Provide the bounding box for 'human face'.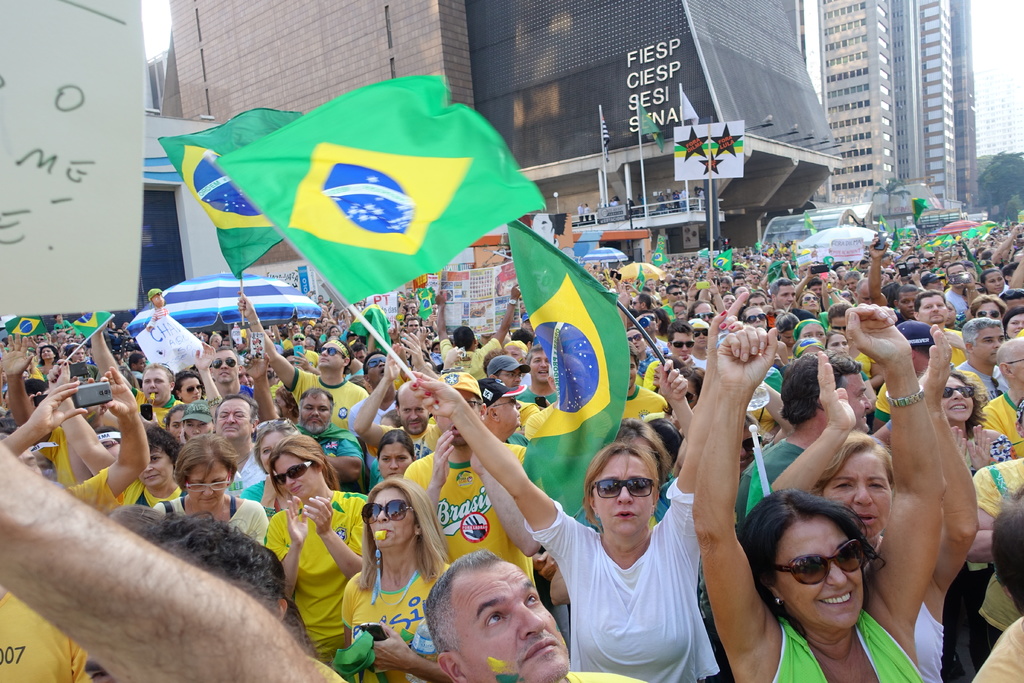
region(300, 389, 337, 434).
